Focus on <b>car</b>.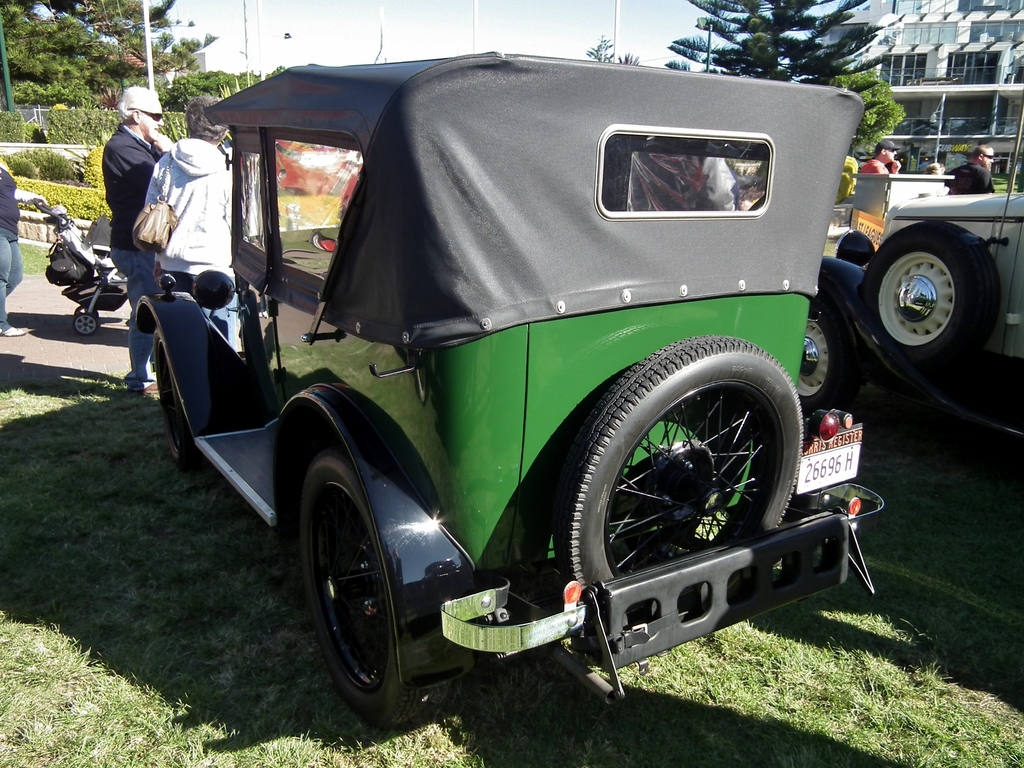
Focused at pyautogui.locateOnScreen(801, 114, 1023, 452).
